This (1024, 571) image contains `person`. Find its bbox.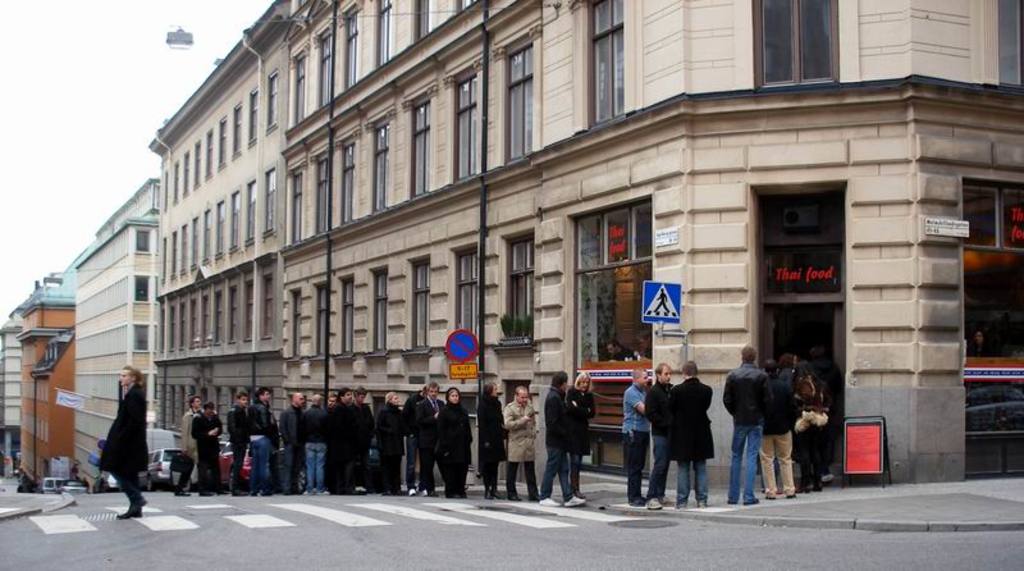
780,351,797,384.
